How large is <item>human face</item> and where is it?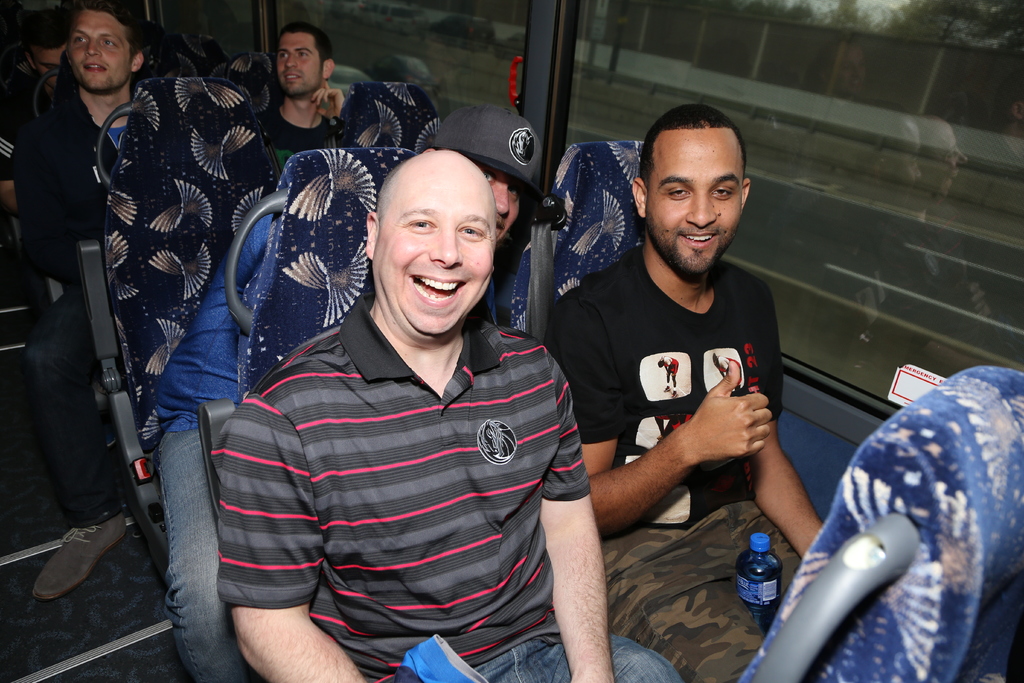
Bounding box: bbox(648, 124, 742, 274).
